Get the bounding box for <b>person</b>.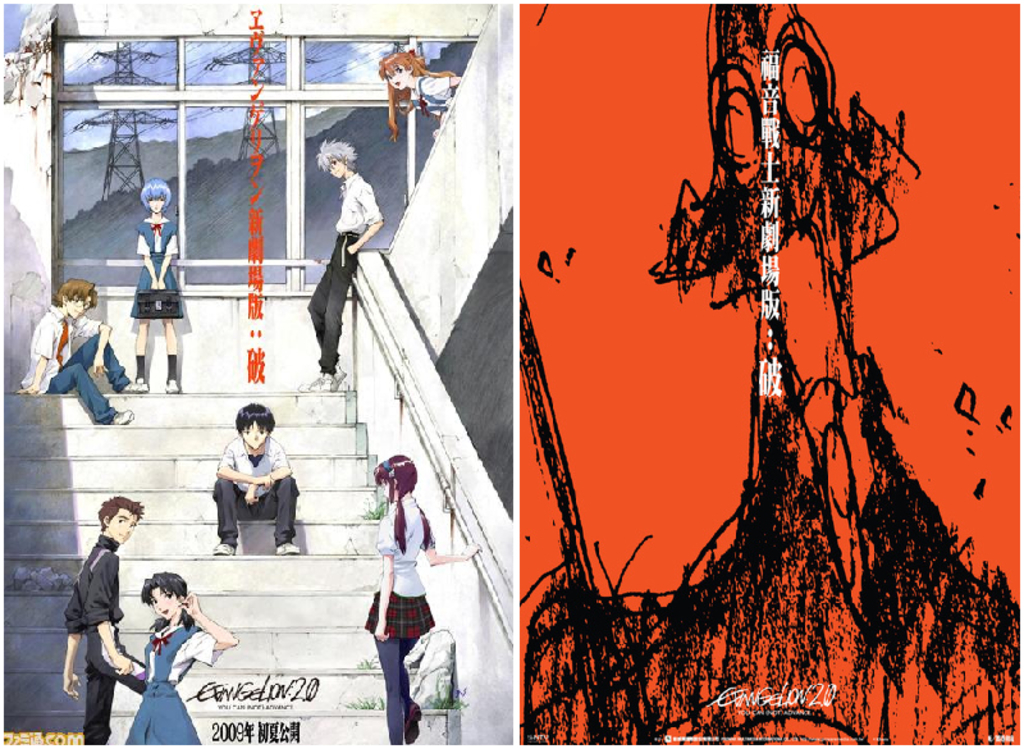
BBox(124, 570, 237, 745).
